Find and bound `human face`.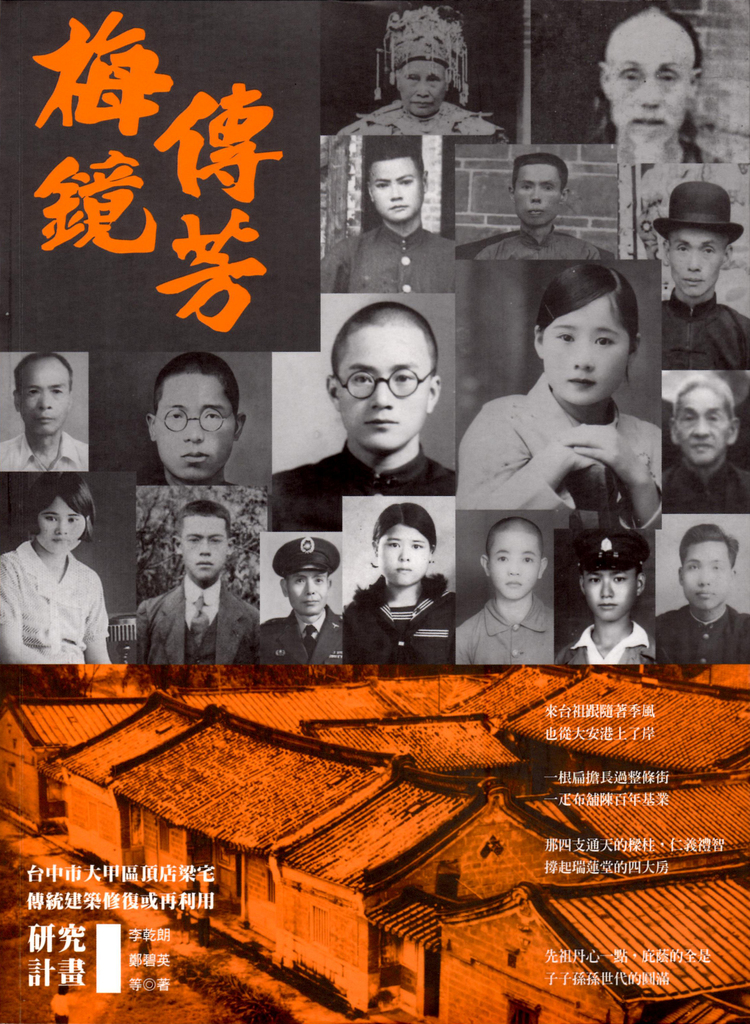
Bound: (left=516, top=162, right=564, bottom=230).
